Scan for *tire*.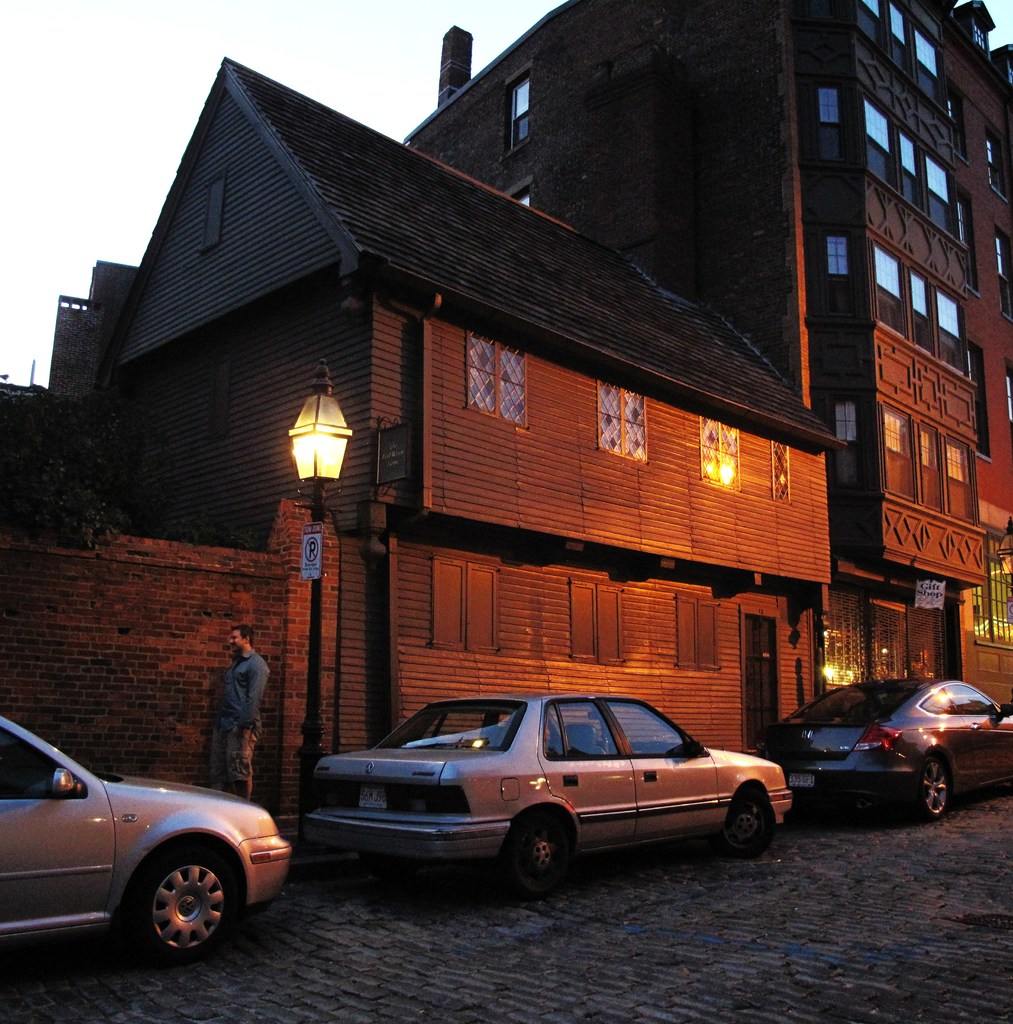
Scan result: 499, 813, 568, 897.
